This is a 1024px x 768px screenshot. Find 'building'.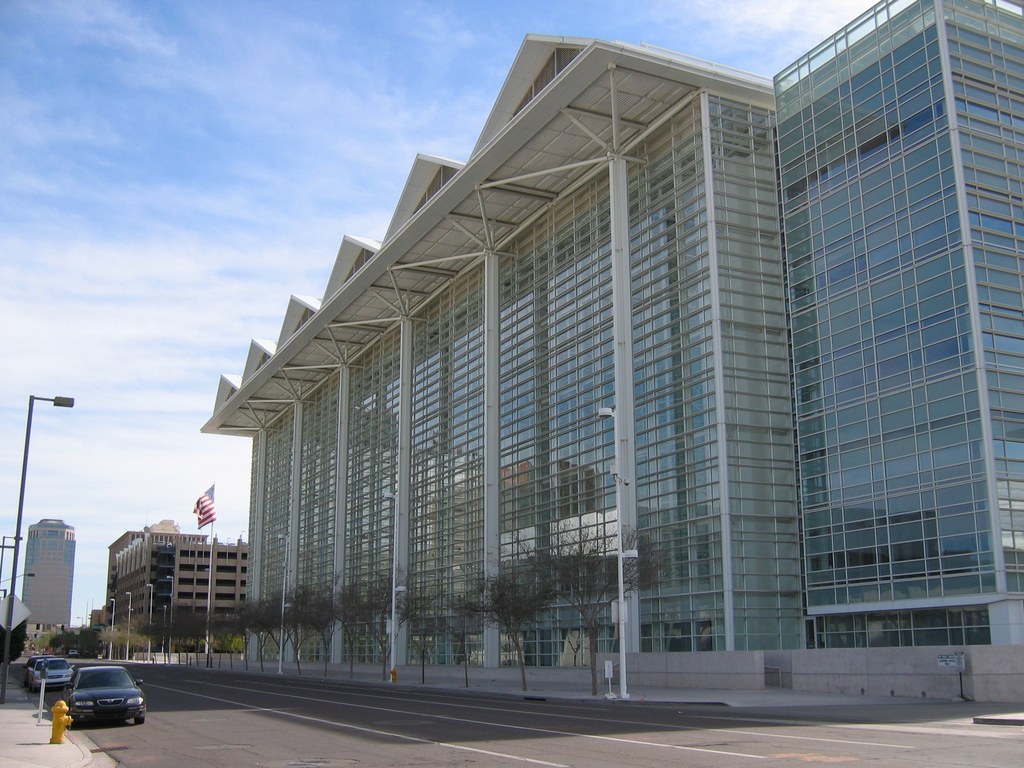
Bounding box: [90,605,109,628].
